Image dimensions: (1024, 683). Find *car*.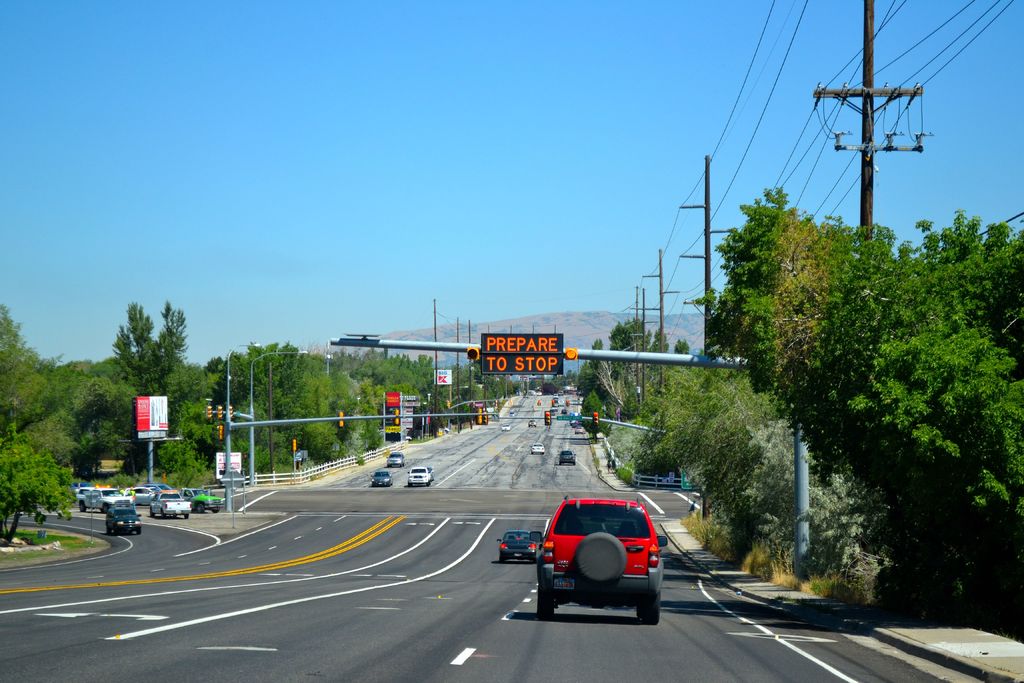
locate(151, 482, 176, 493).
